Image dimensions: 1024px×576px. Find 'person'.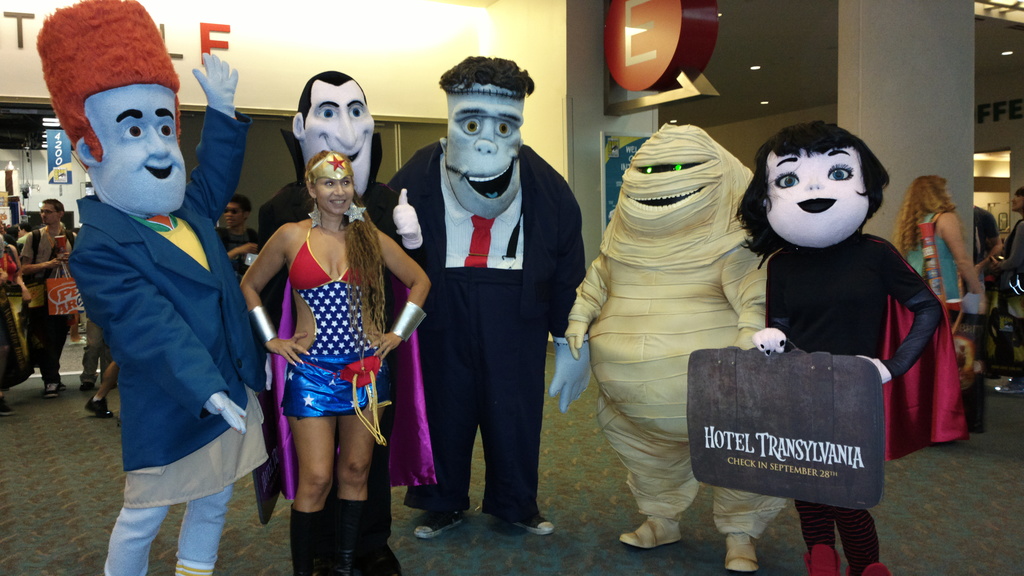
bbox=[82, 359, 140, 431].
